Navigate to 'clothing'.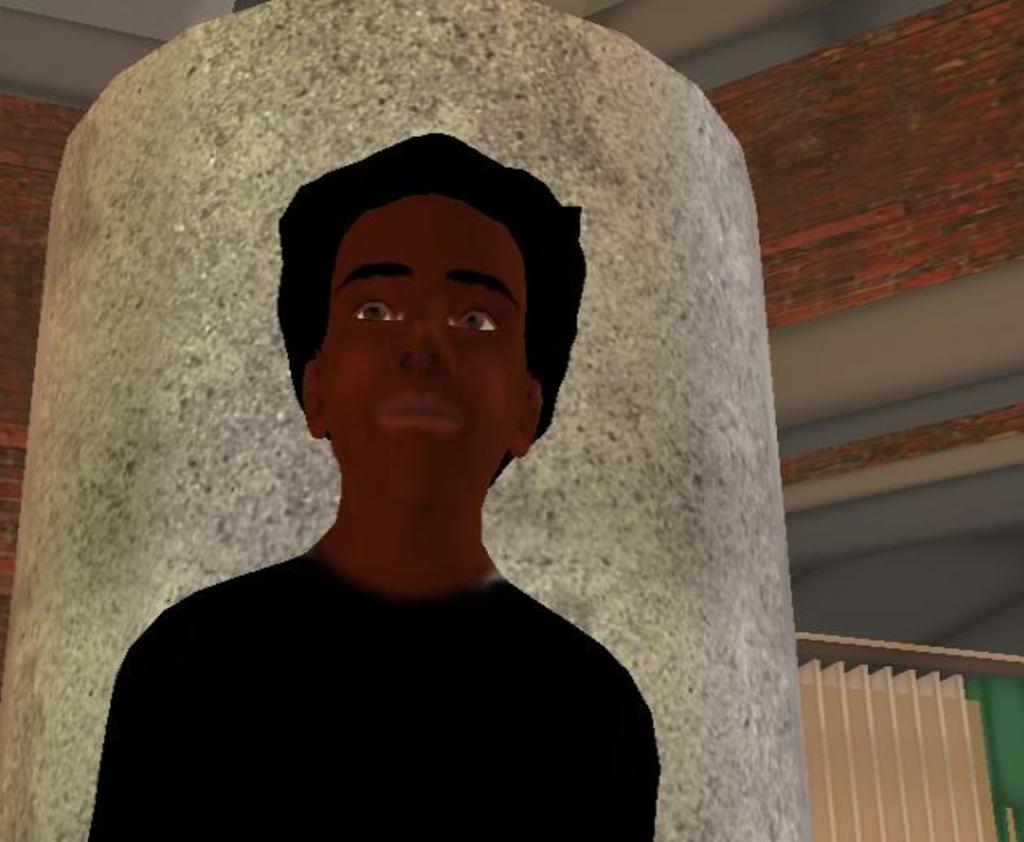
Navigation target: [left=115, top=421, right=681, bottom=839].
